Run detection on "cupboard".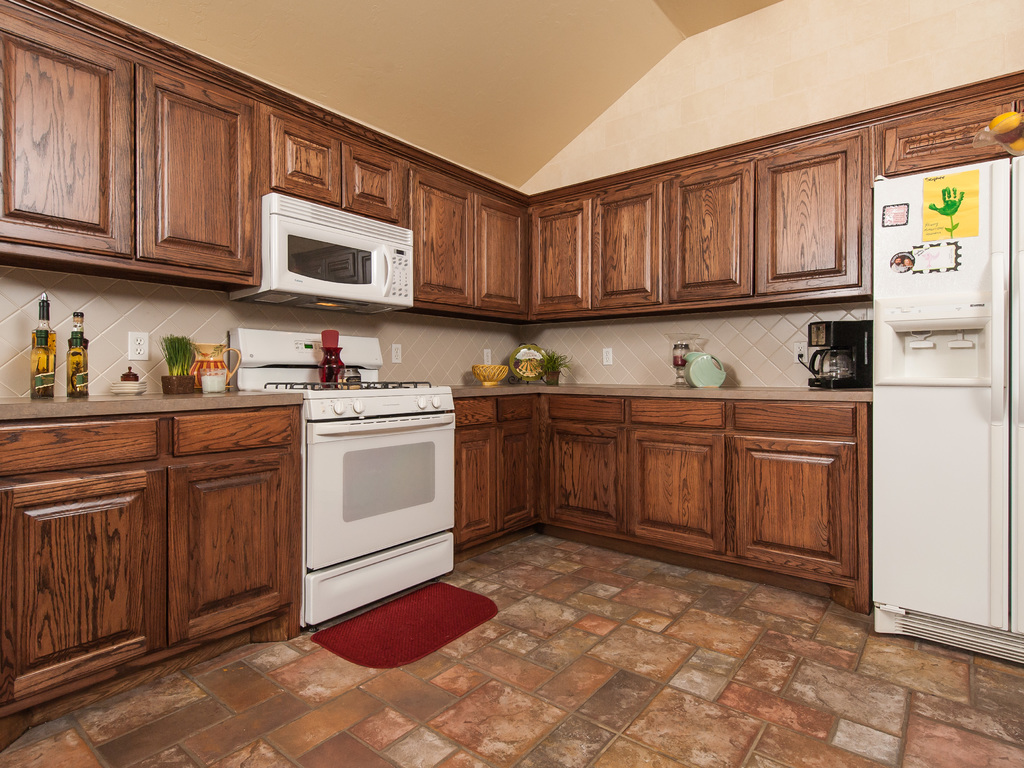
Result: {"left": 9, "top": 0, "right": 1023, "bottom": 338}.
